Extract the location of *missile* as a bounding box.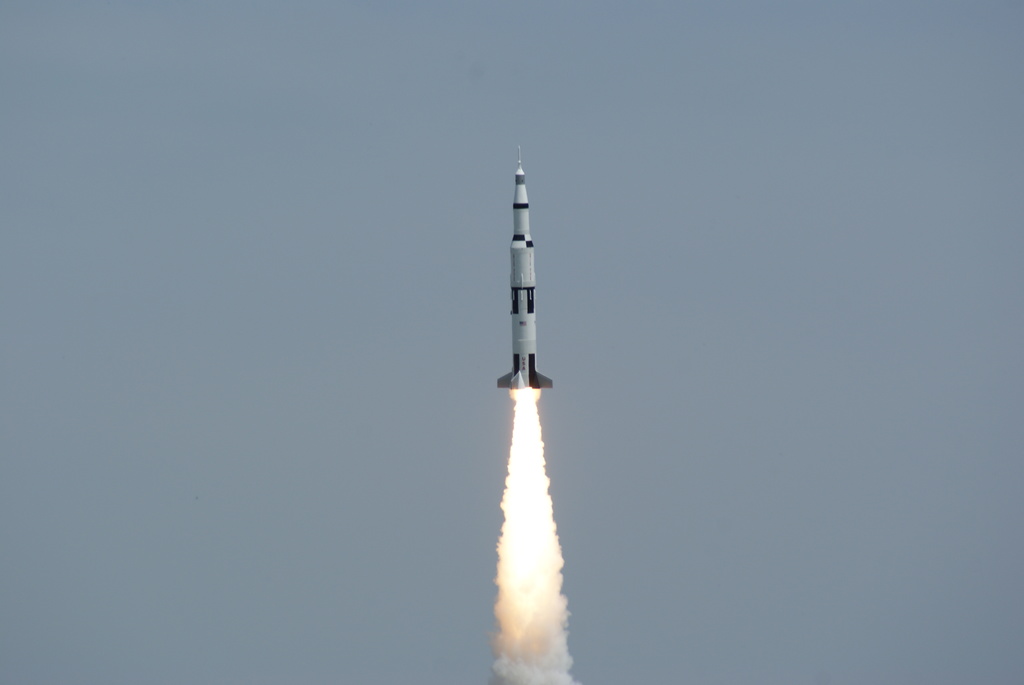
{"x1": 493, "y1": 134, "x2": 556, "y2": 395}.
